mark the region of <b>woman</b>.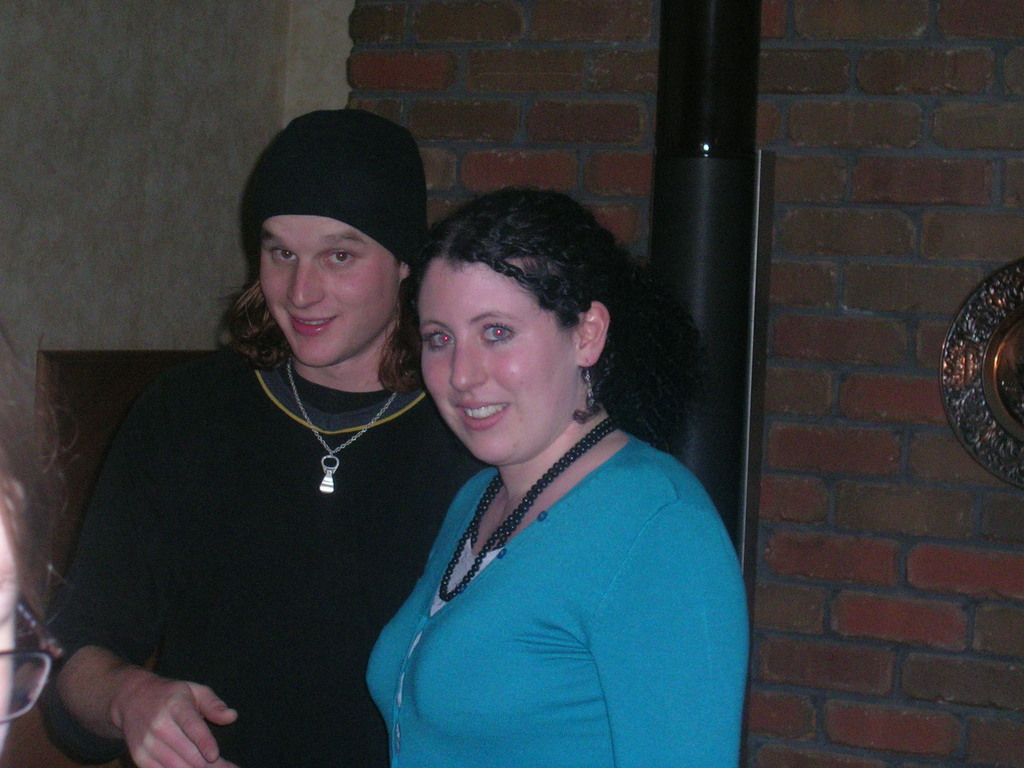
Region: [353, 185, 771, 767].
